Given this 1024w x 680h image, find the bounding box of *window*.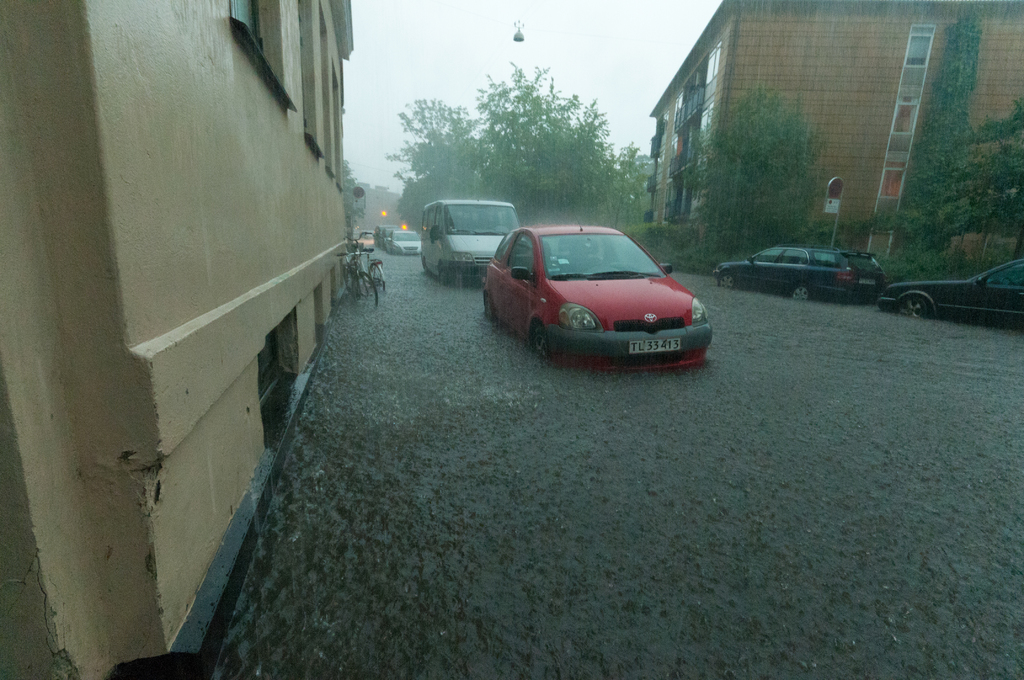
l=879, t=150, r=911, b=200.
